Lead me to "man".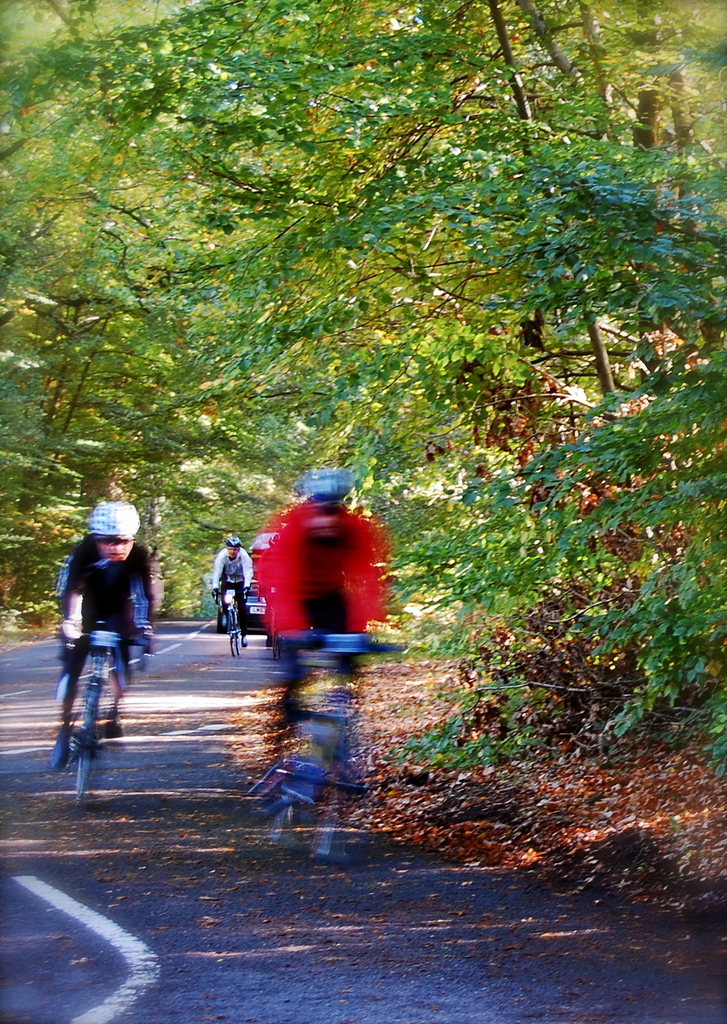
Lead to (42,493,156,787).
